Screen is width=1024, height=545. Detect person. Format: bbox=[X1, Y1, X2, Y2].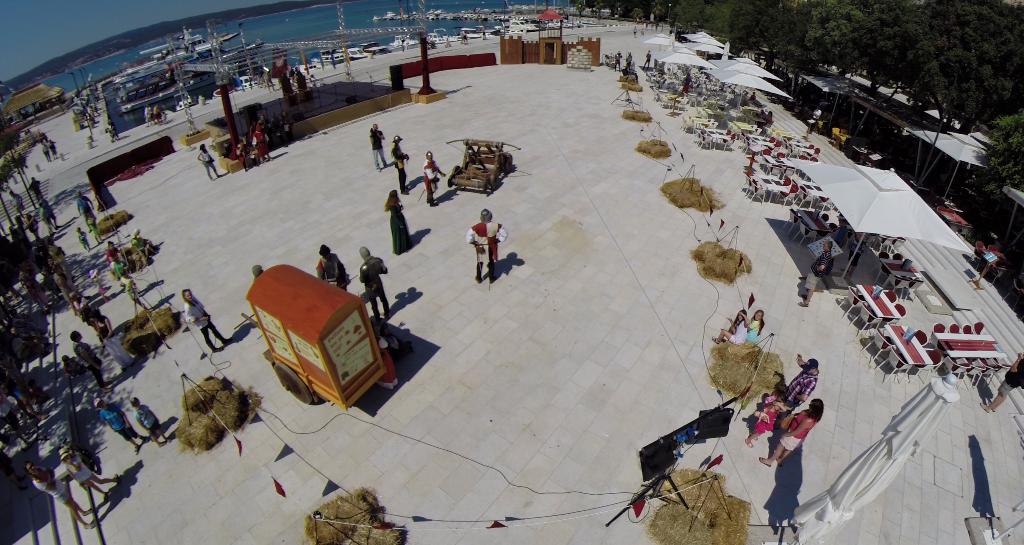
bbox=[390, 136, 412, 188].
